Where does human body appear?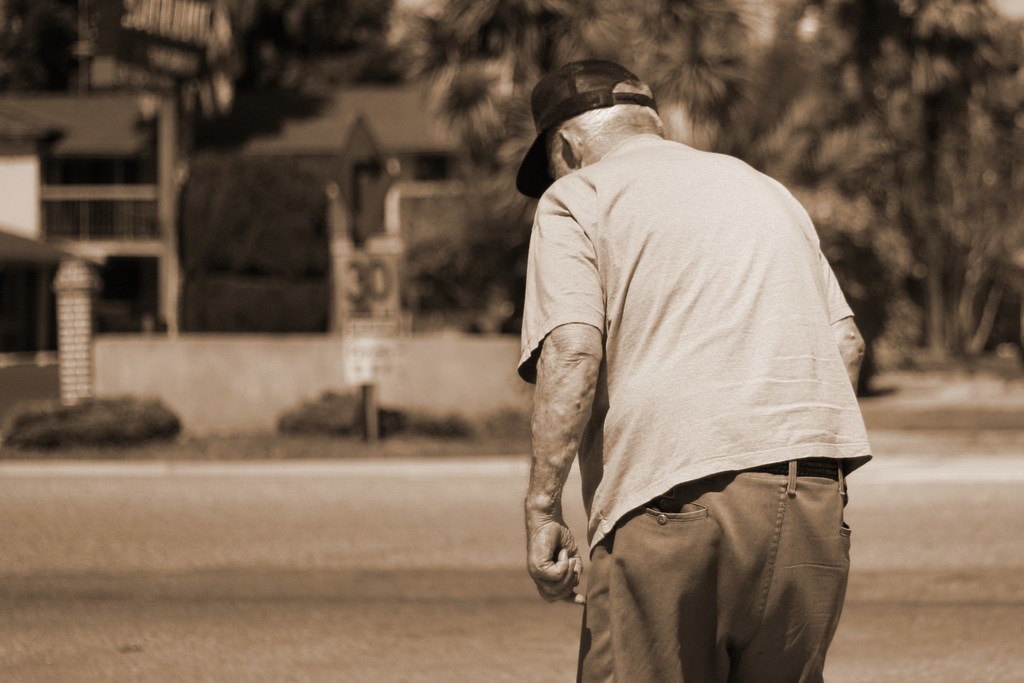
Appears at {"left": 519, "top": 47, "right": 886, "bottom": 681}.
